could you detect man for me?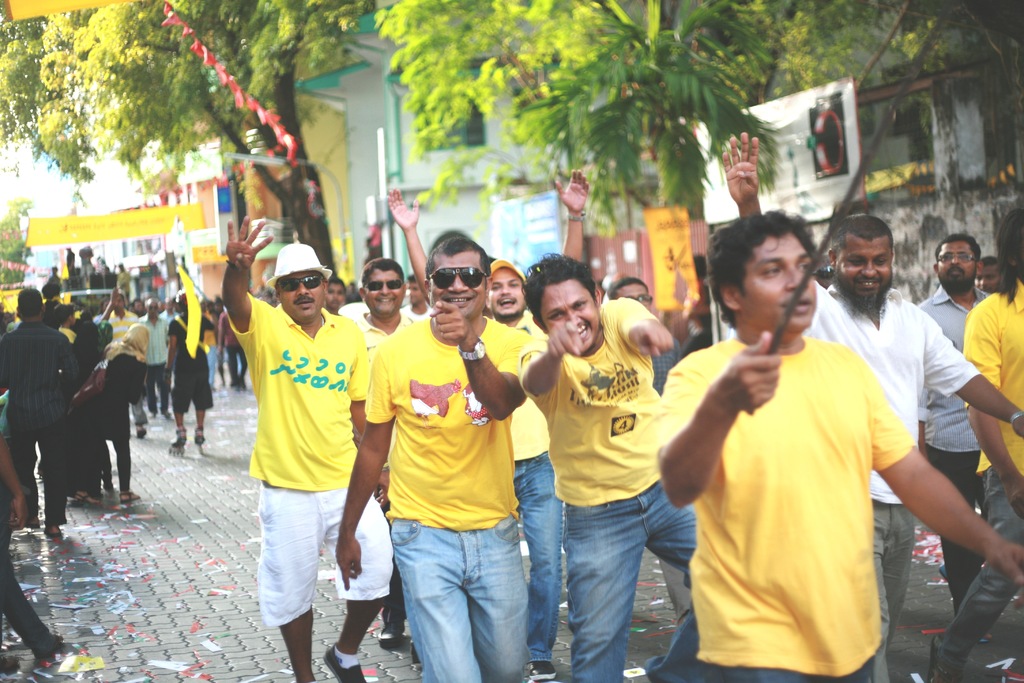
Detection result: select_region(102, 293, 136, 343).
